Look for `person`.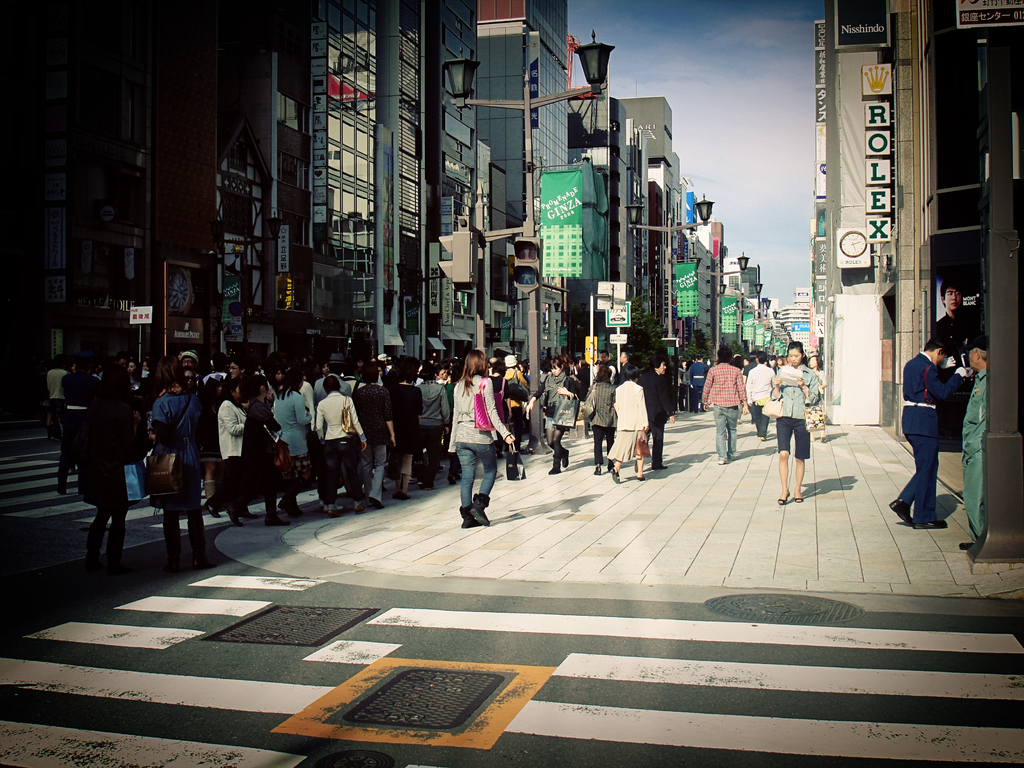
Found: <region>447, 348, 514, 529</region>.
